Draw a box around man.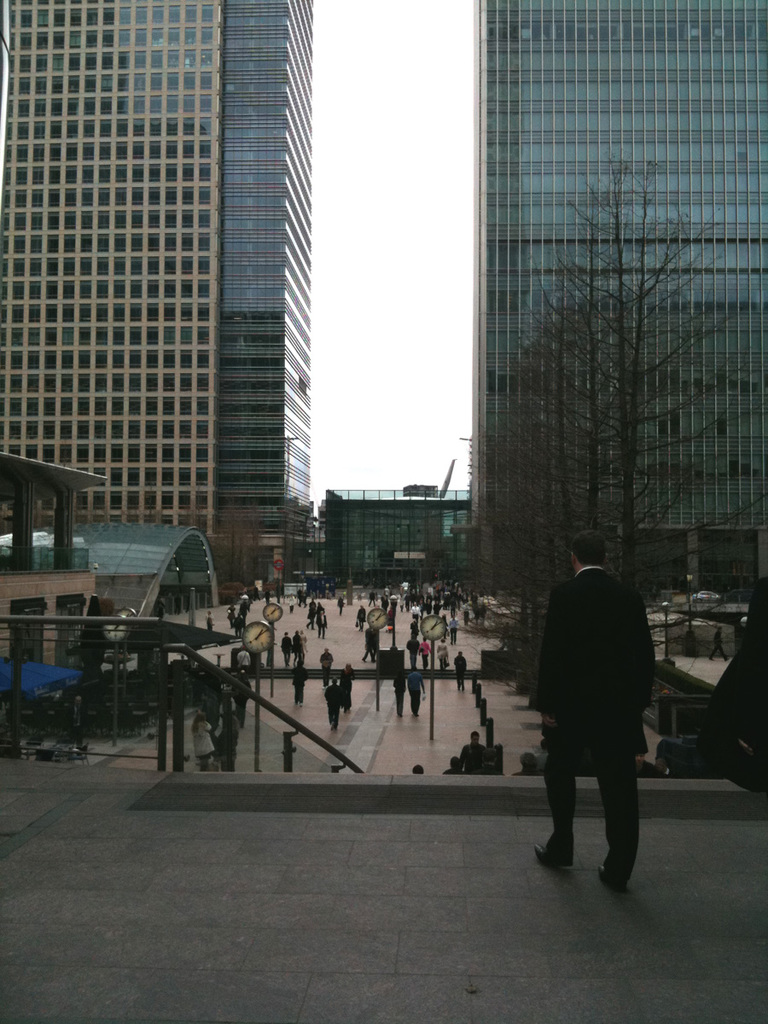
461:729:486:773.
